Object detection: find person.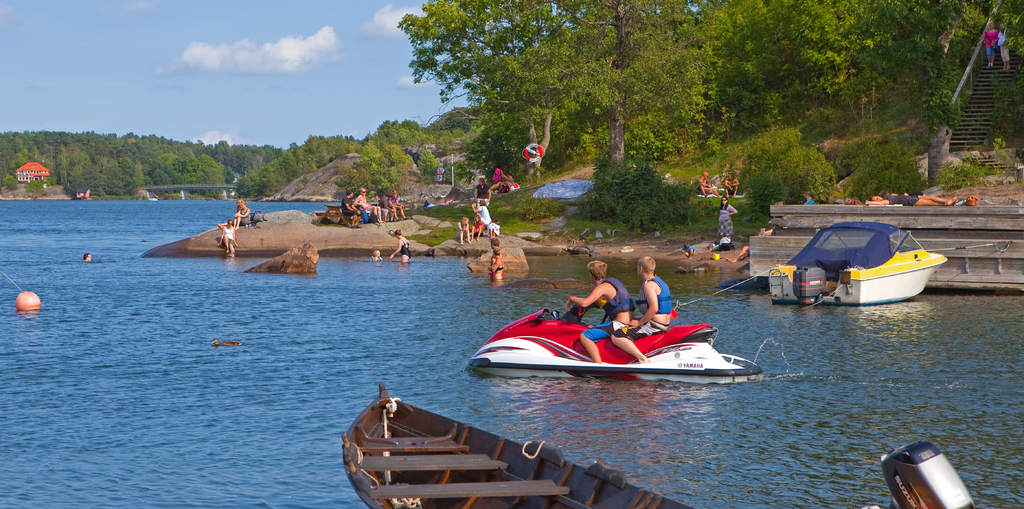
rect(391, 188, 404, 217).
